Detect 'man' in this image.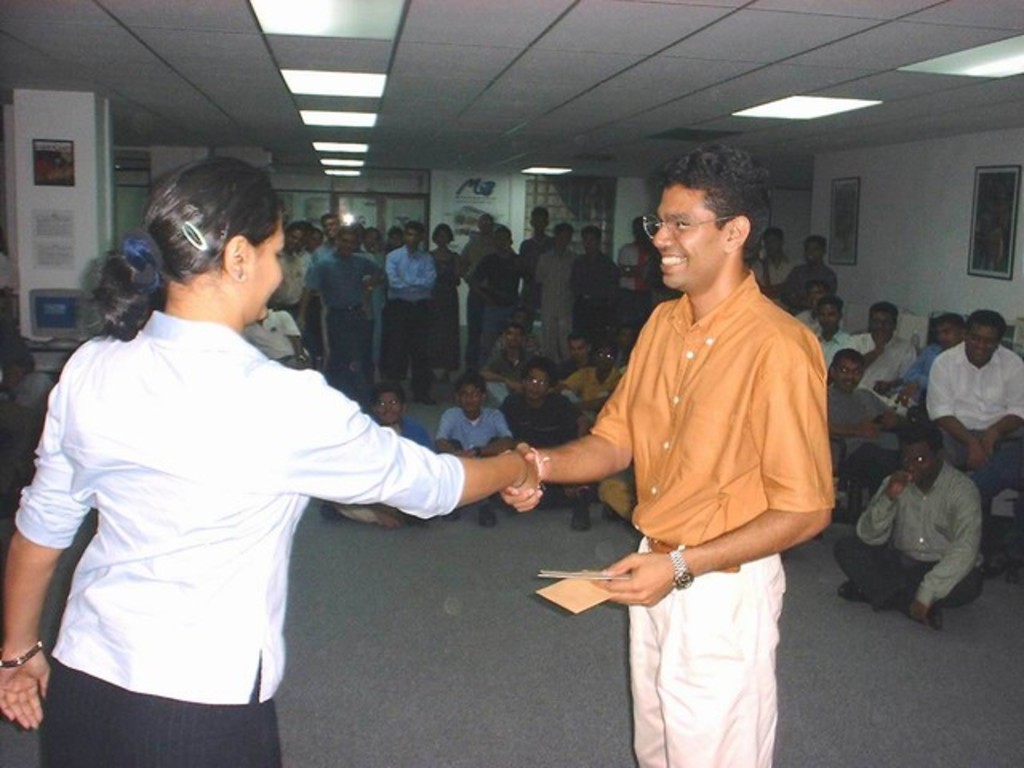
Detection: [0,392,43,501].
